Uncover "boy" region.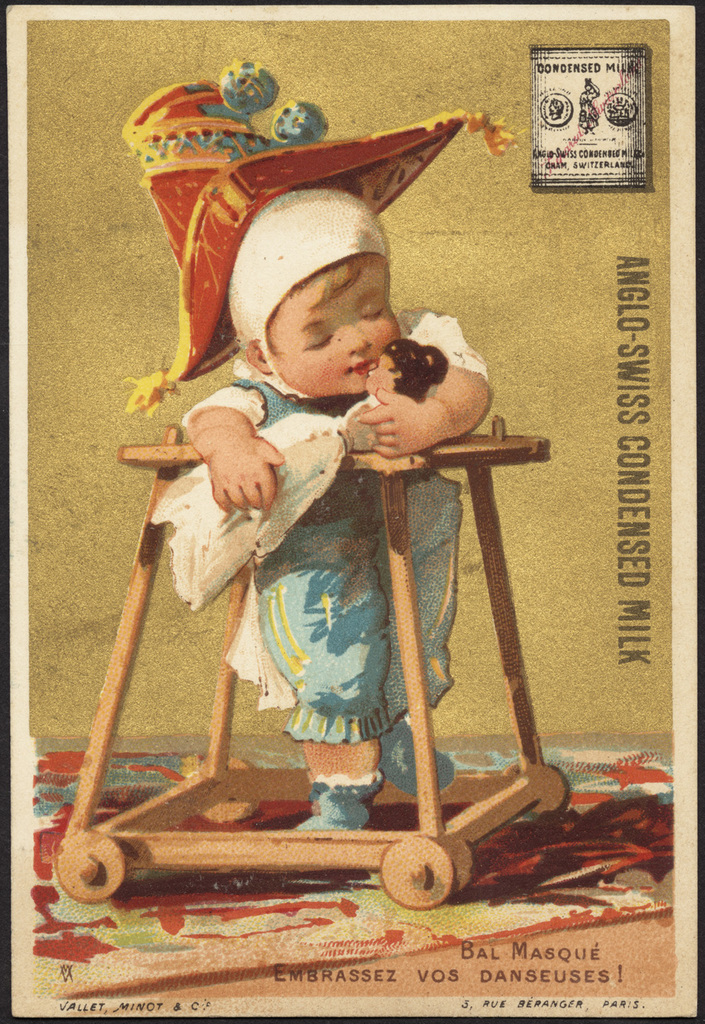
Uncovered: [150,167,490,883].
